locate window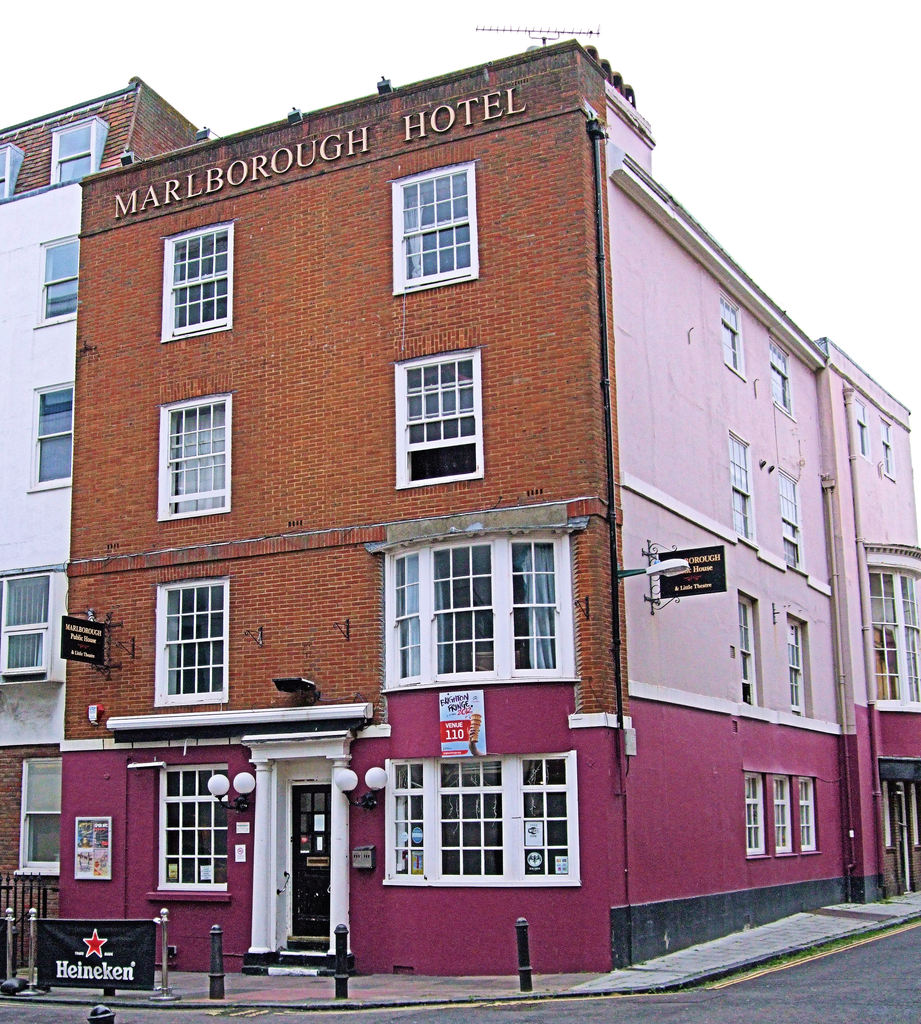
[left=747, top=774, right=758, bottom=849]
